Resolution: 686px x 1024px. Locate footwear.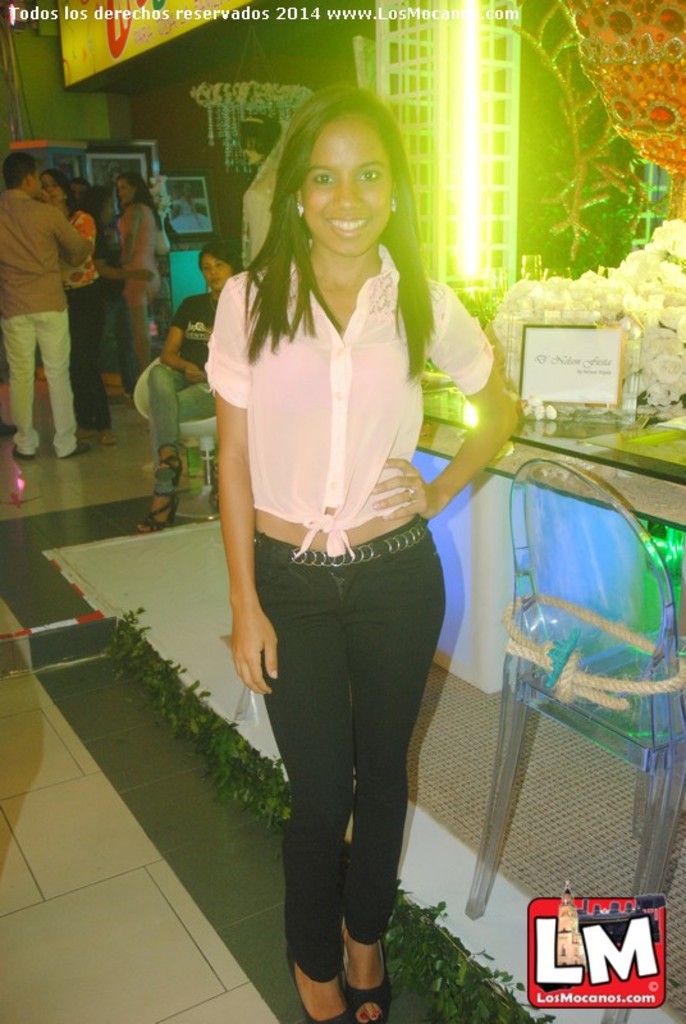
(left=95, top=422, right=120, bottom=447).
